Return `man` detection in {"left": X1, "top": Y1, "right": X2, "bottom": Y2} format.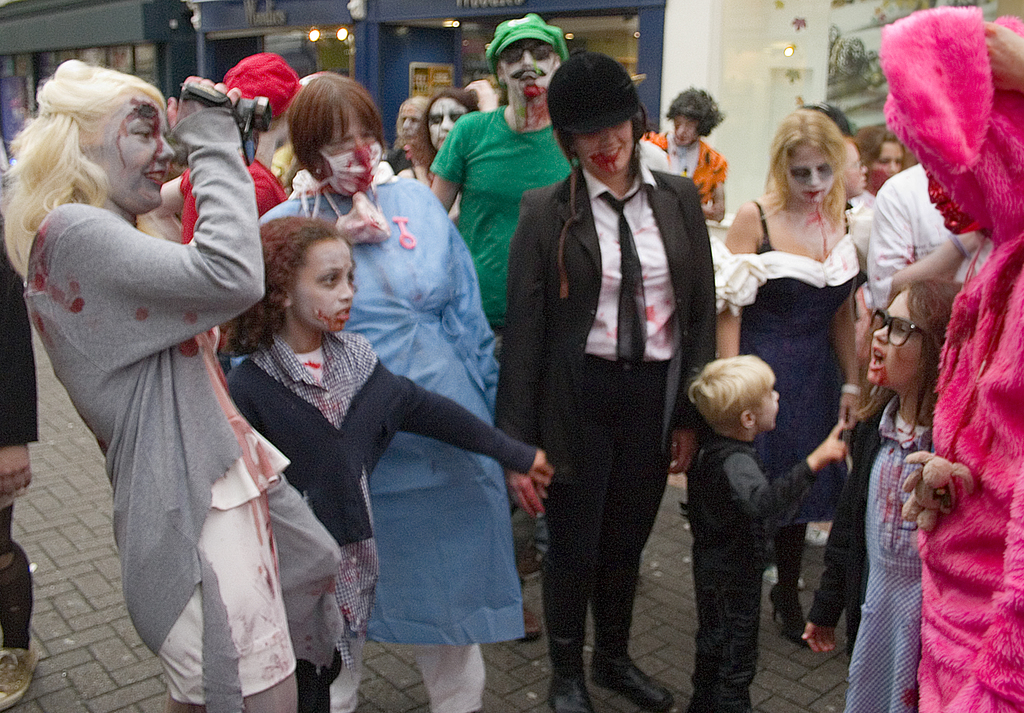
{"left": 642, "top": 84, "right": 730, "bottom": 224}.
